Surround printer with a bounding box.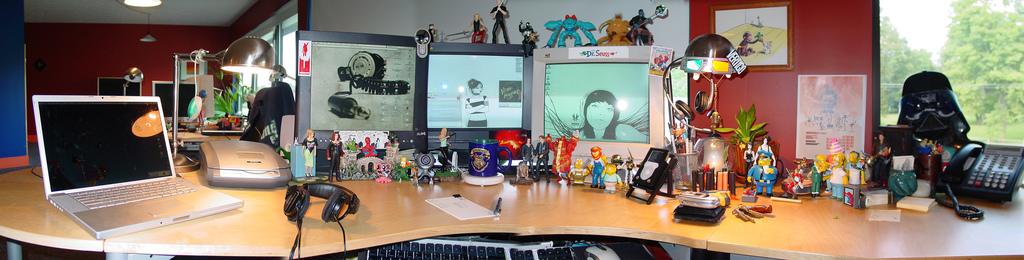
199/141/291/187.
